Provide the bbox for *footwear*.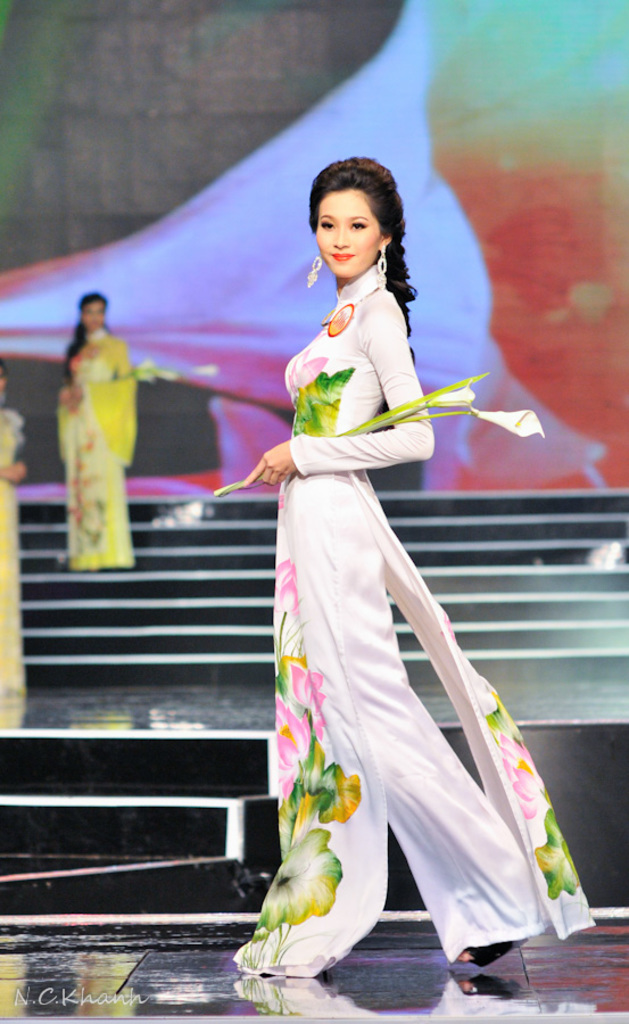
[x1=455, y1=939, x2=525, y2=973].
